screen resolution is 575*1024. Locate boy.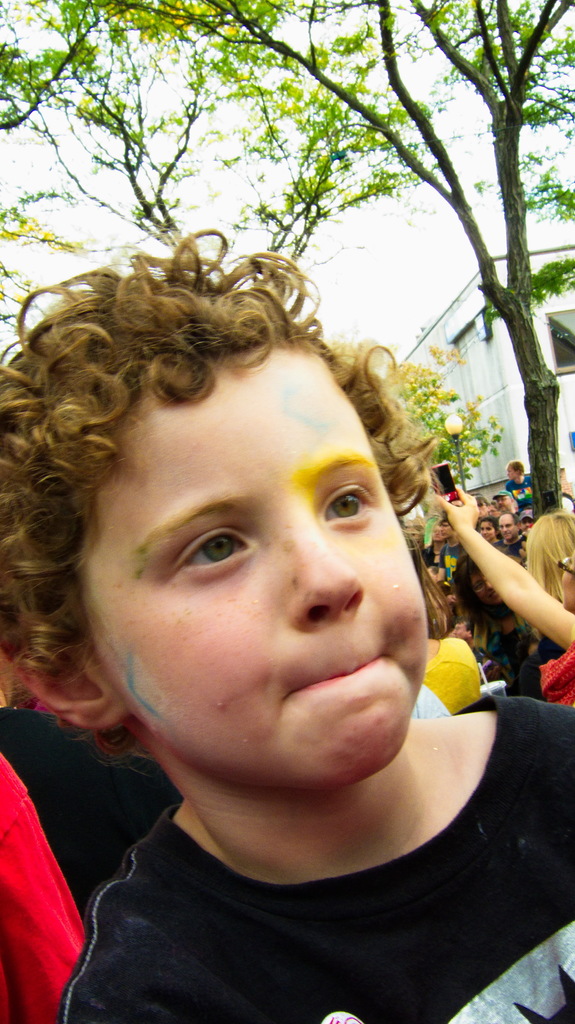
[x1=452, y1=547, x2=551, y2=699].
